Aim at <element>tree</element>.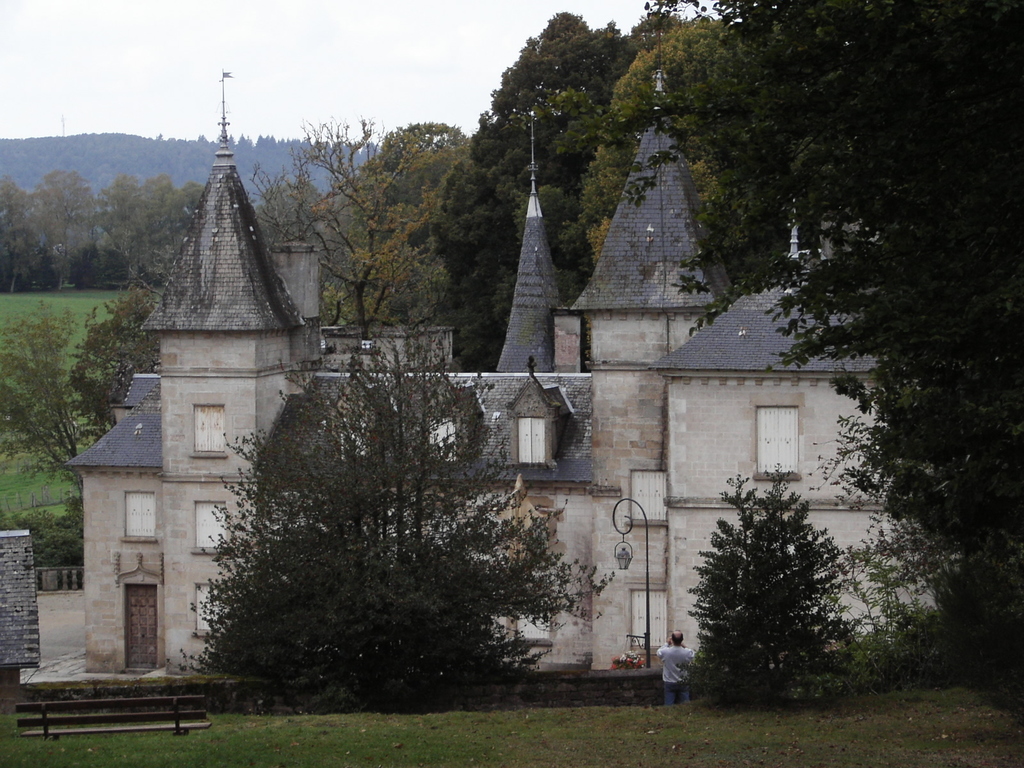
Aimed at BBox(432, 15, 641, 371).
